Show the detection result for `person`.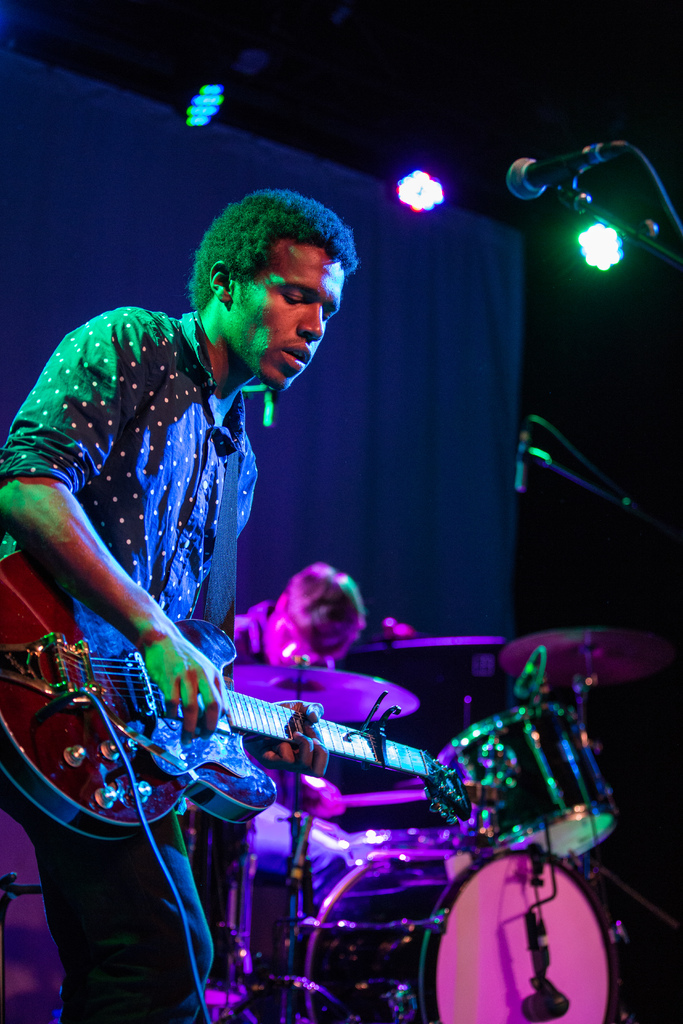
<bbox>0, 189, 362, 1023</bbox>.
